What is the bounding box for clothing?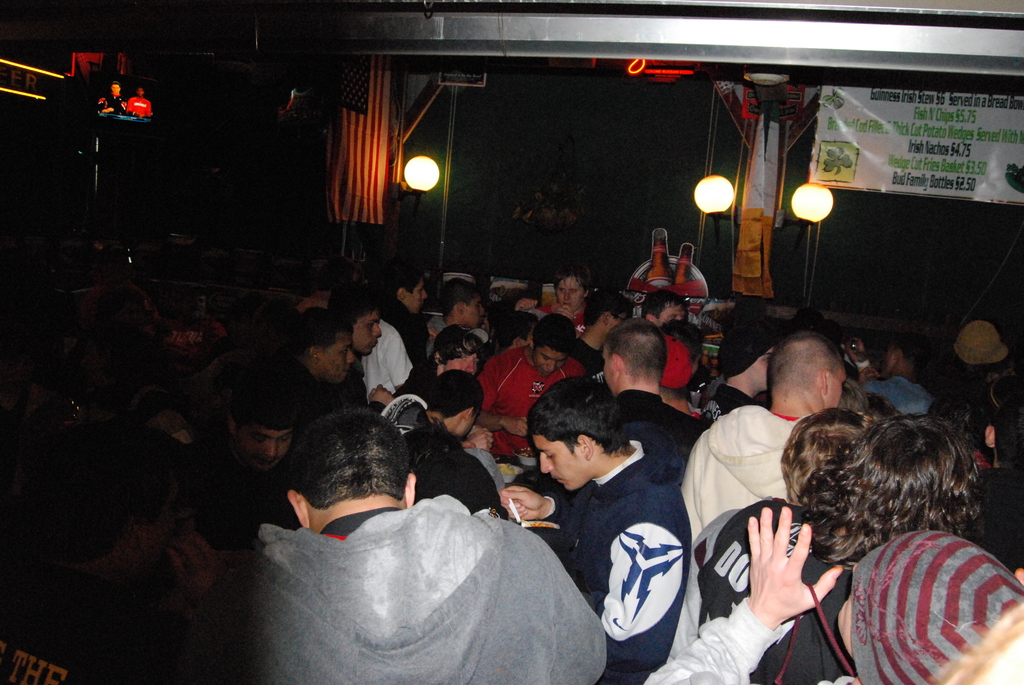
box(255, 492, 613, 684).
